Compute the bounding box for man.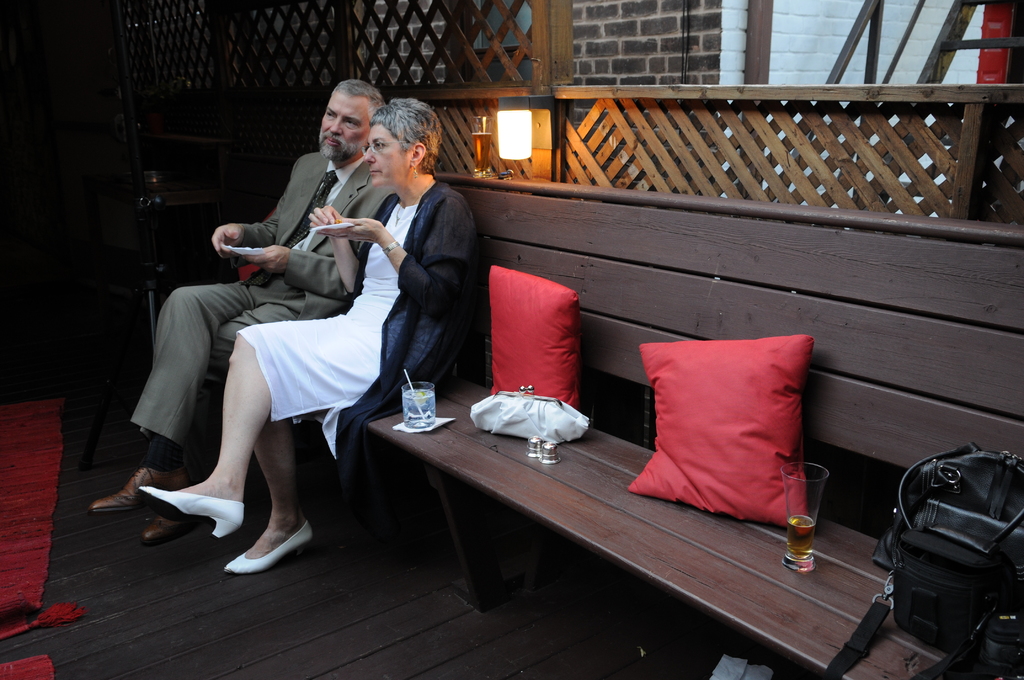
detection(153, 97, 415, 575).
